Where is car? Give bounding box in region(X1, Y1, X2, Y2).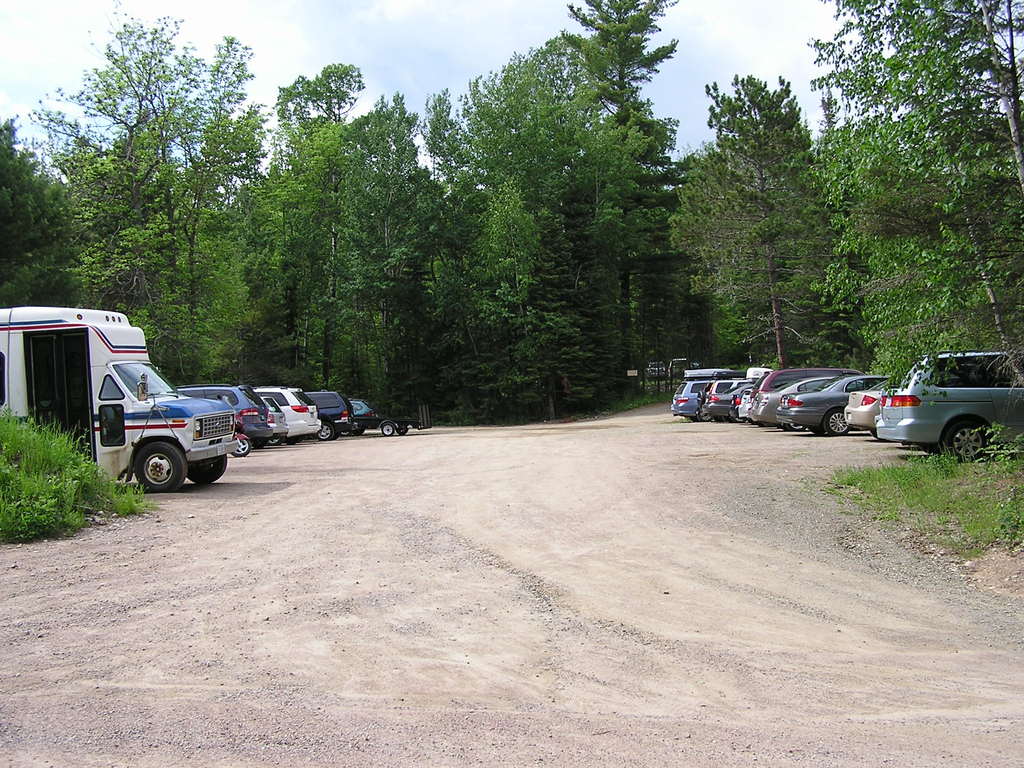
region(845, 385, 888, 430).
